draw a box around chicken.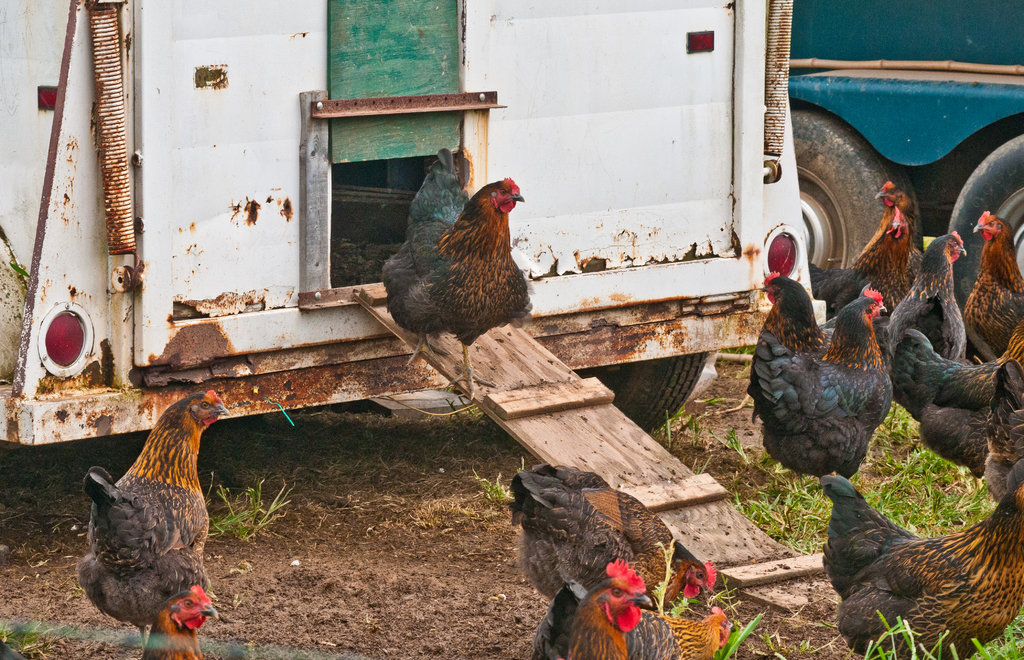
Rect(821, 475, 1023, 659).
